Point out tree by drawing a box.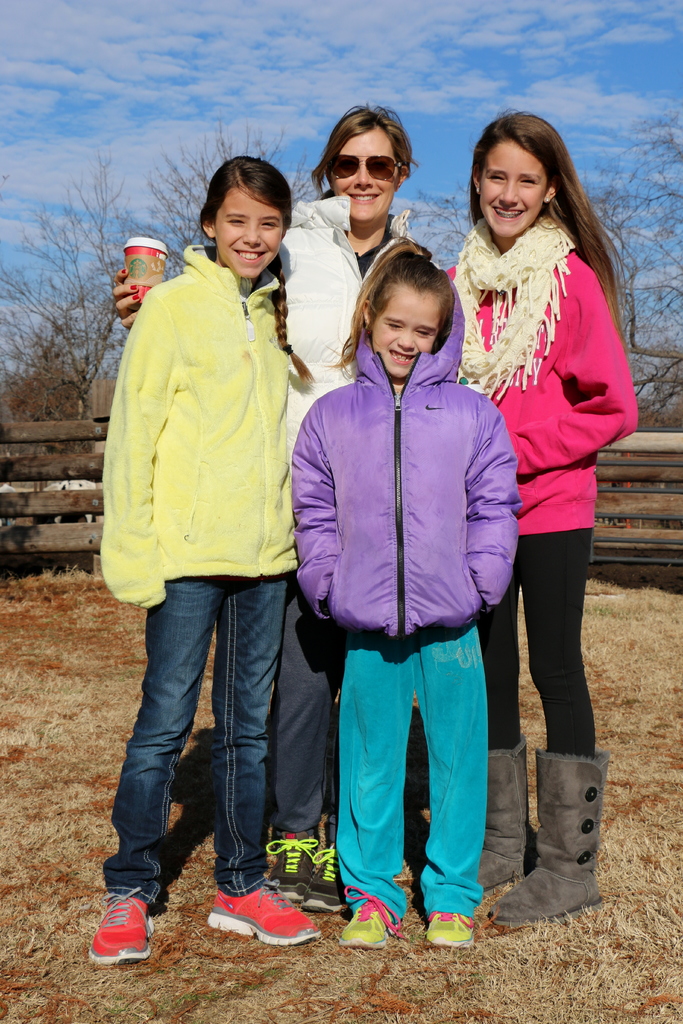
<box>0,147,138,429</box>.
